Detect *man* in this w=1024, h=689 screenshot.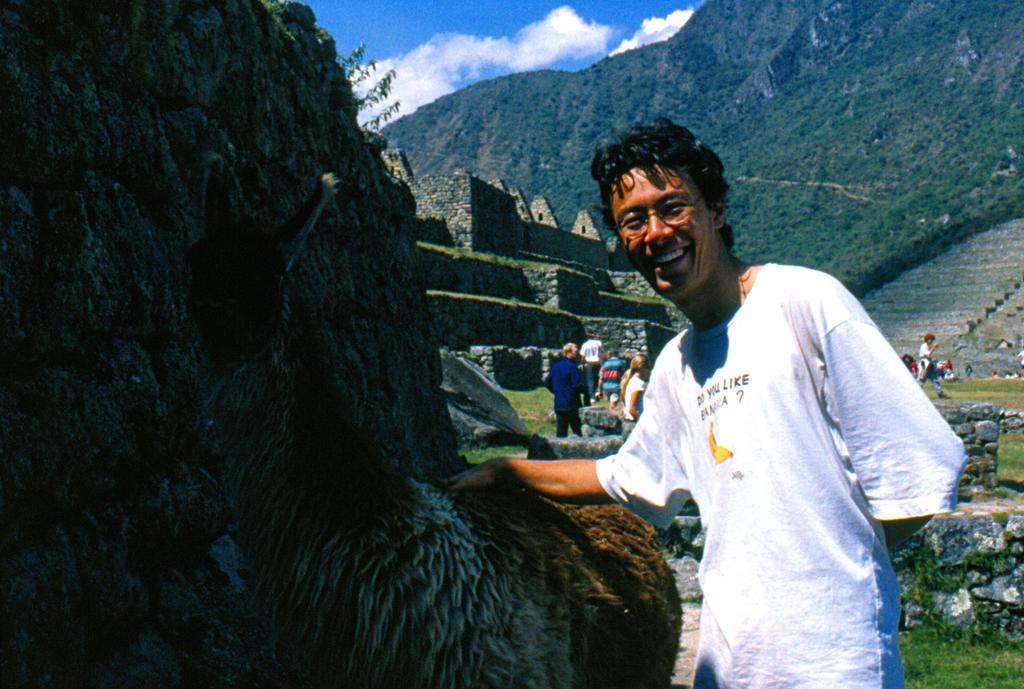
Detection: [left=511, top=139, right=924, bottom=679].
